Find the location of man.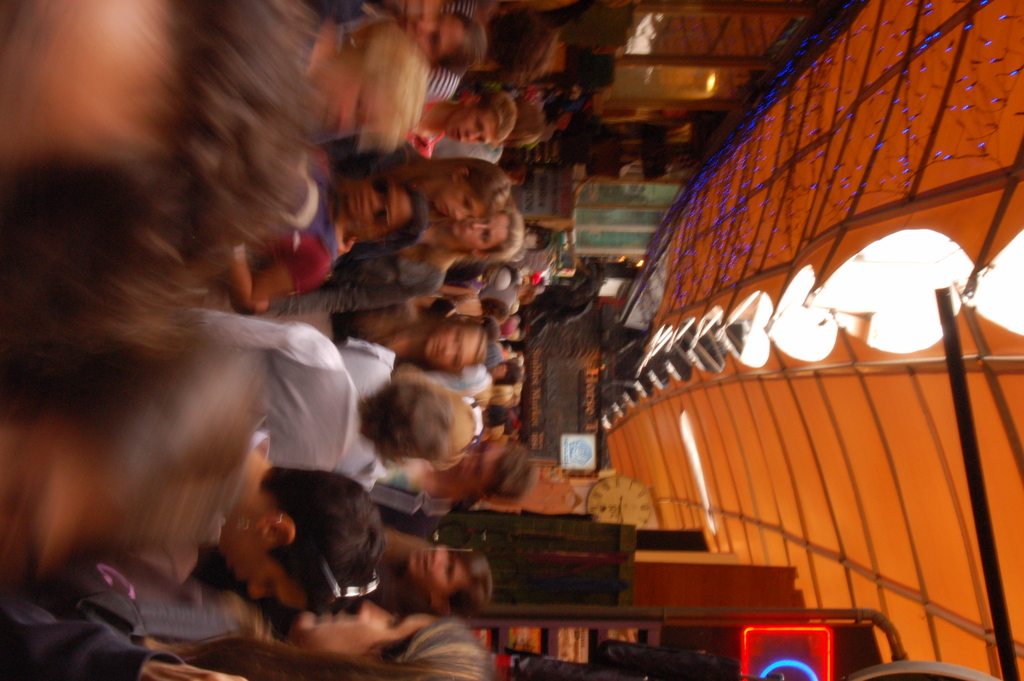
Location: <region>401, 88, 516, 160</region>.
